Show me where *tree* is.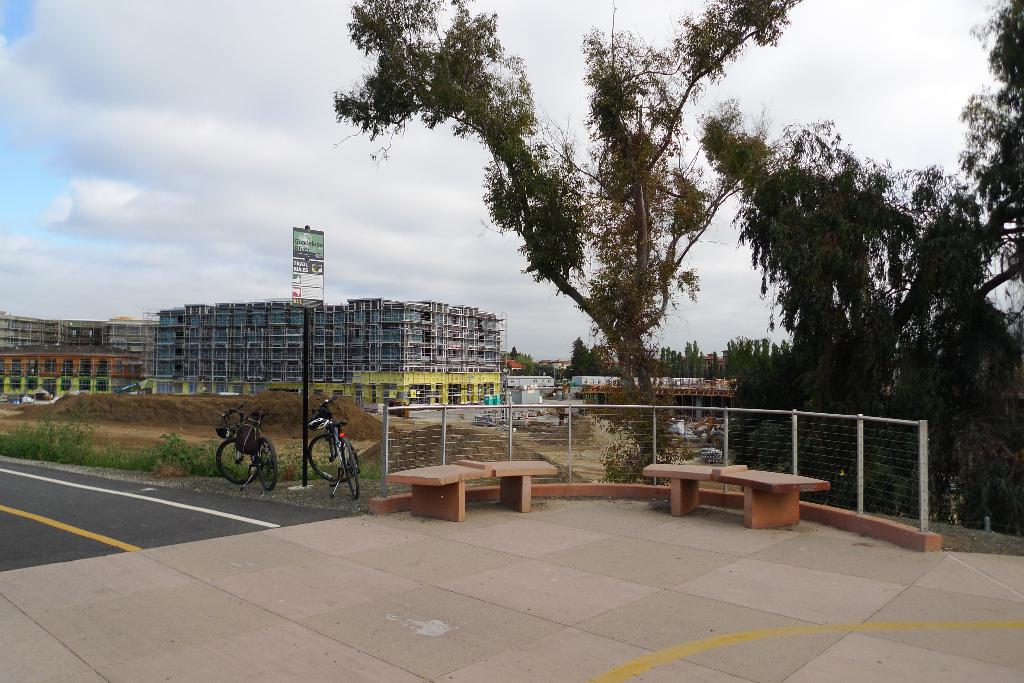
*tree* is at [x1=687, y1=342, x2=703, y2=380].
